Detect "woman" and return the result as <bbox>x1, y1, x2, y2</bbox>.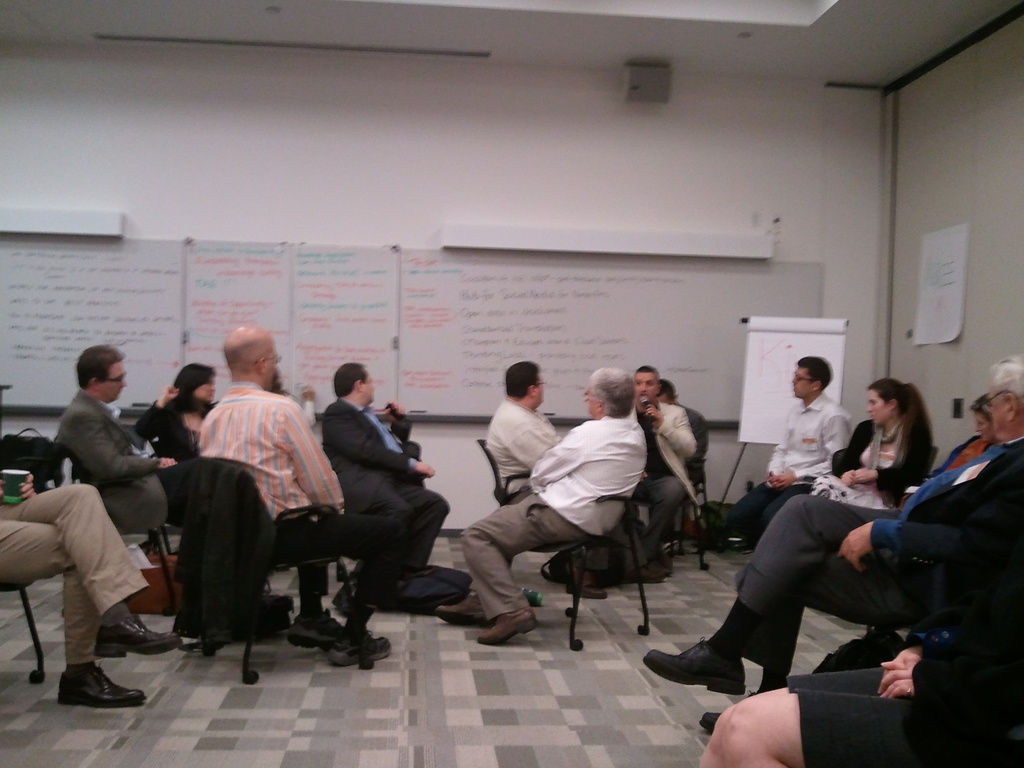
<bbox>137, 366, 241, 462</bbox>.
